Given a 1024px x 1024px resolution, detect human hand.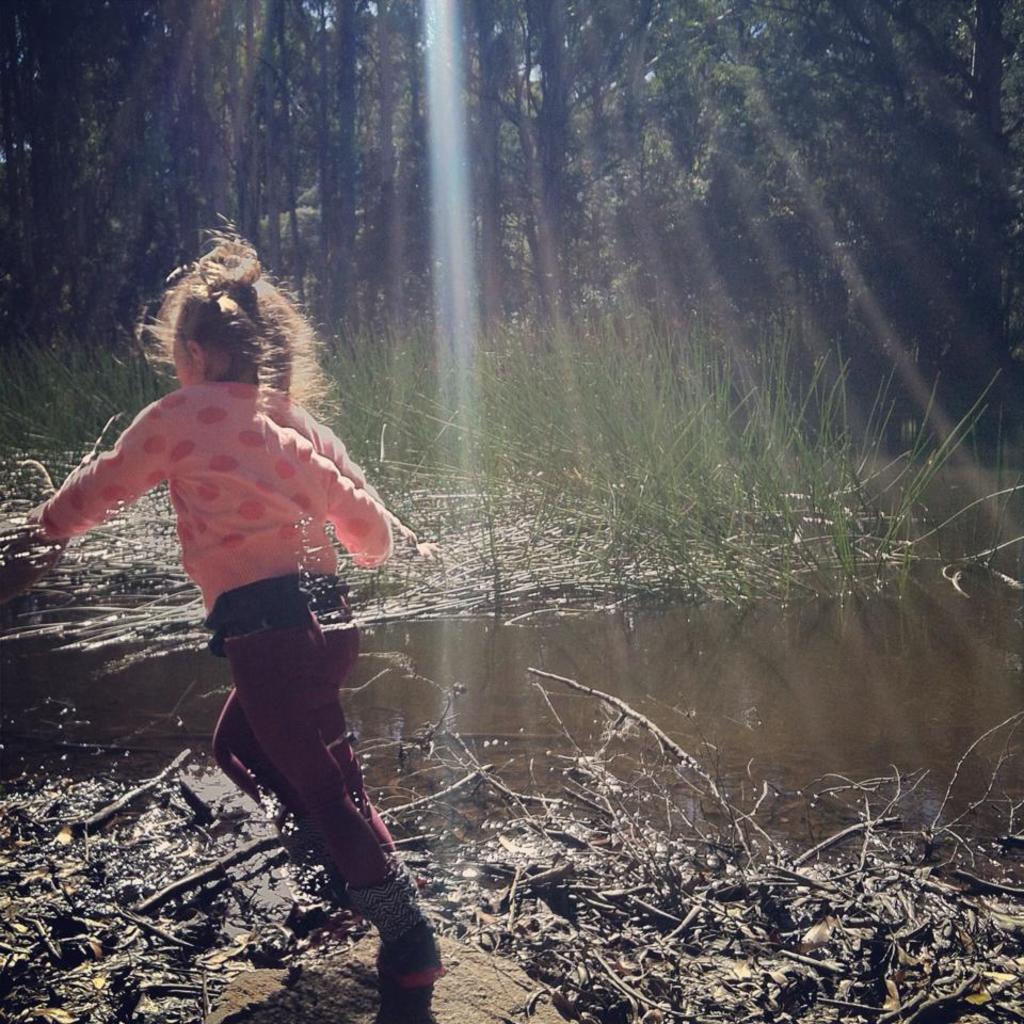
left=27, top=503, right=55, bottom=535.
